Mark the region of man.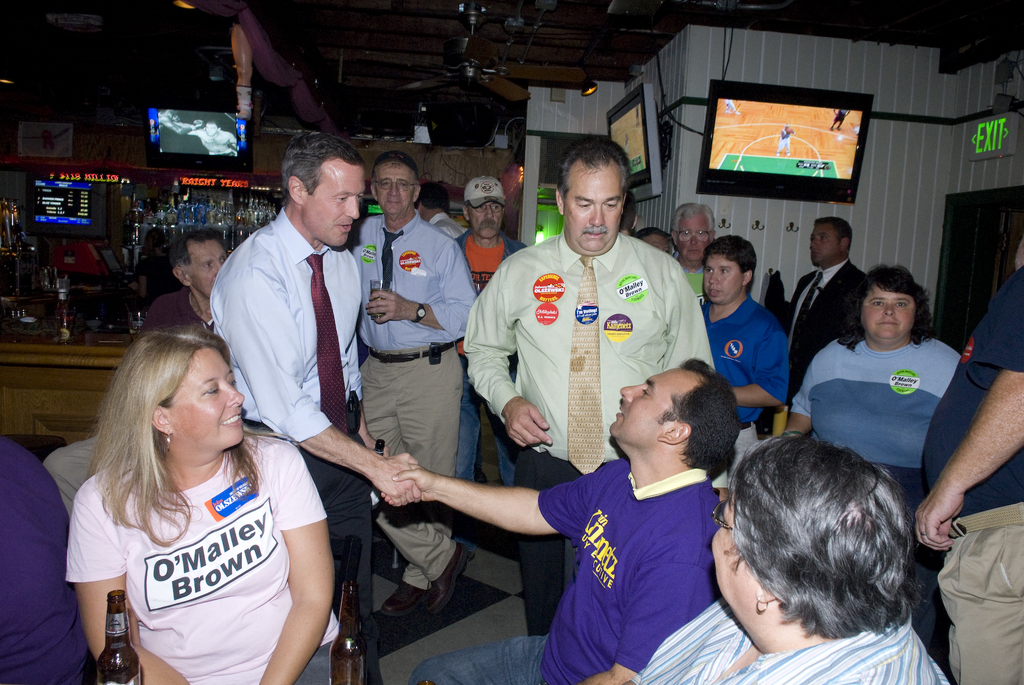
Region: BBox(456, 175, 527, 489).
